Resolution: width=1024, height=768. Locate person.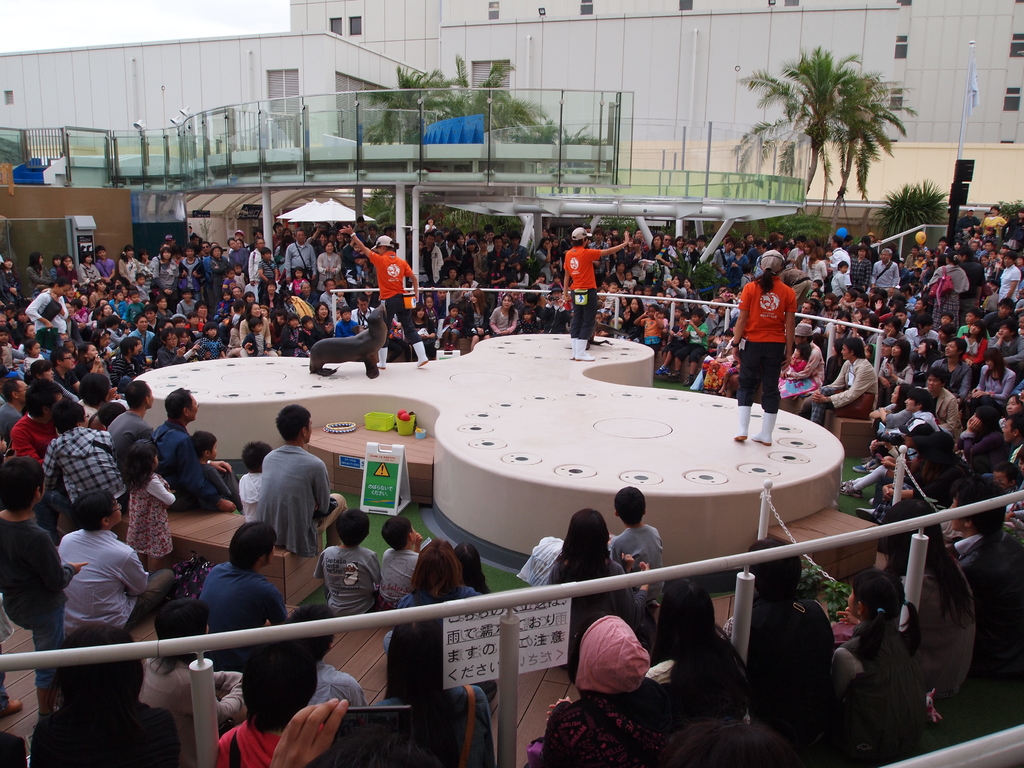
select_region(908, 395, 941, 435).
